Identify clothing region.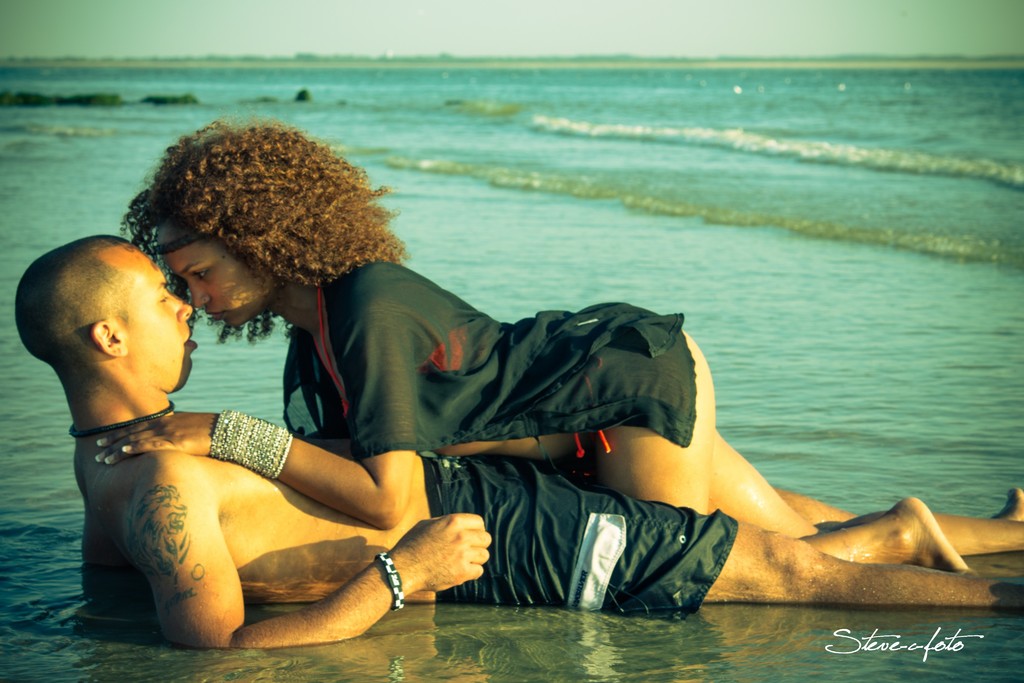
Region: <bbox>281, 241, 707, 472</bbox>.
